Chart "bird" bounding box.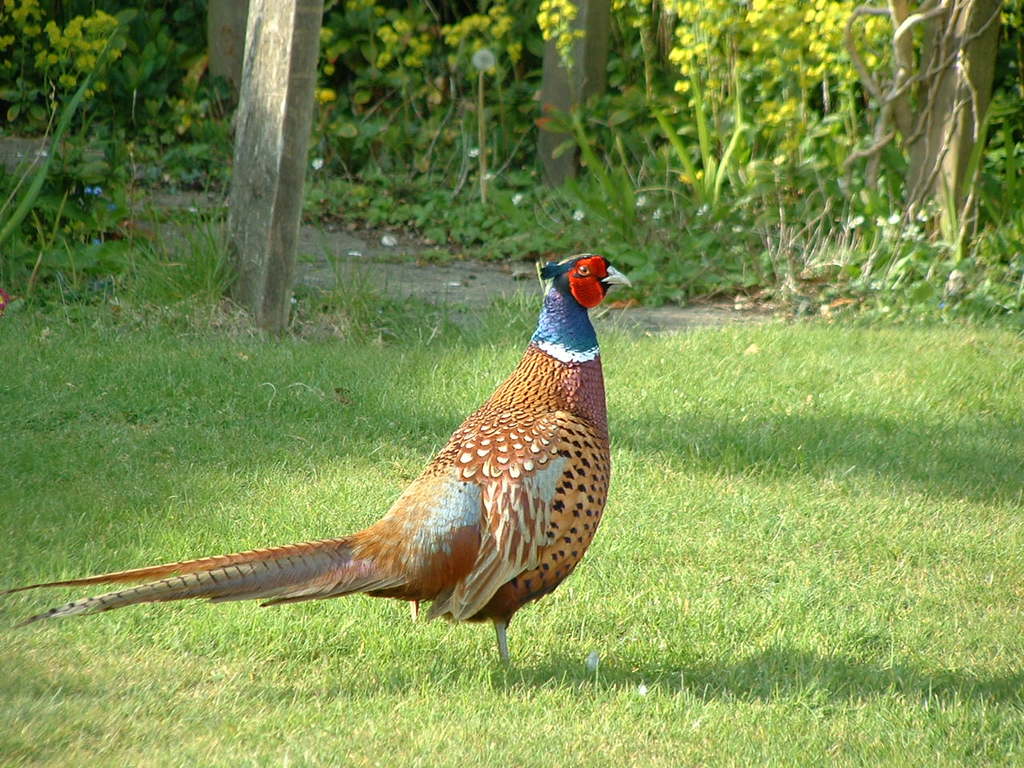
Charted: bbox(31, 261, 589, 687).
